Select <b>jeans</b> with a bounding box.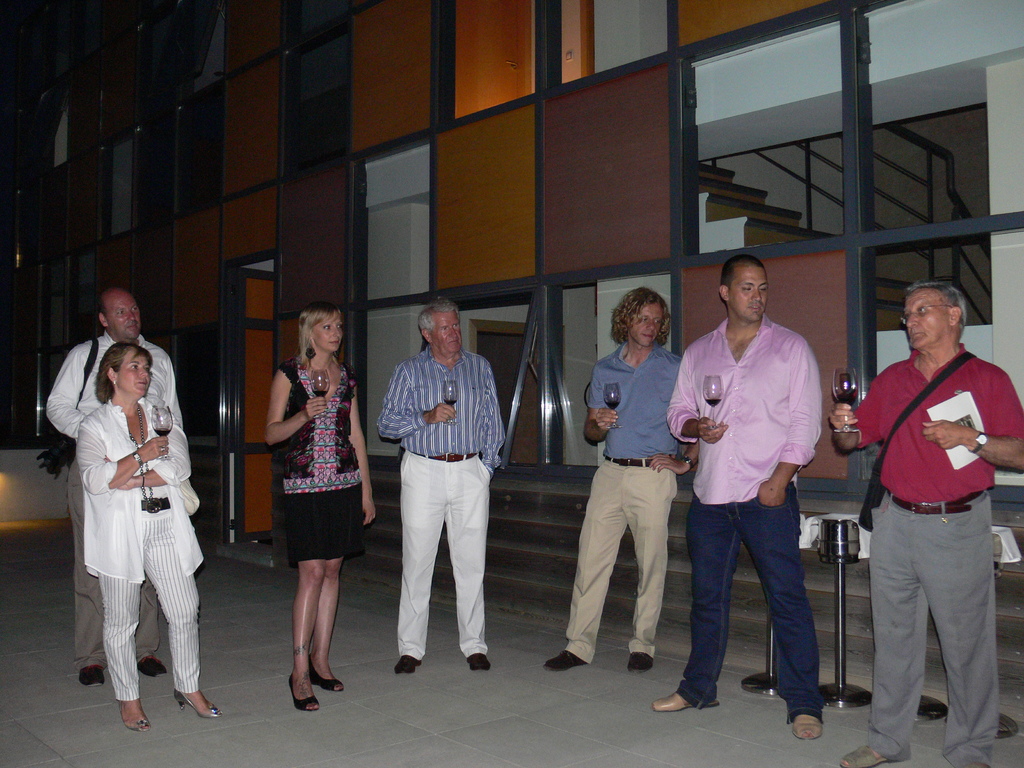
<box>99,520,203,707</box>.
